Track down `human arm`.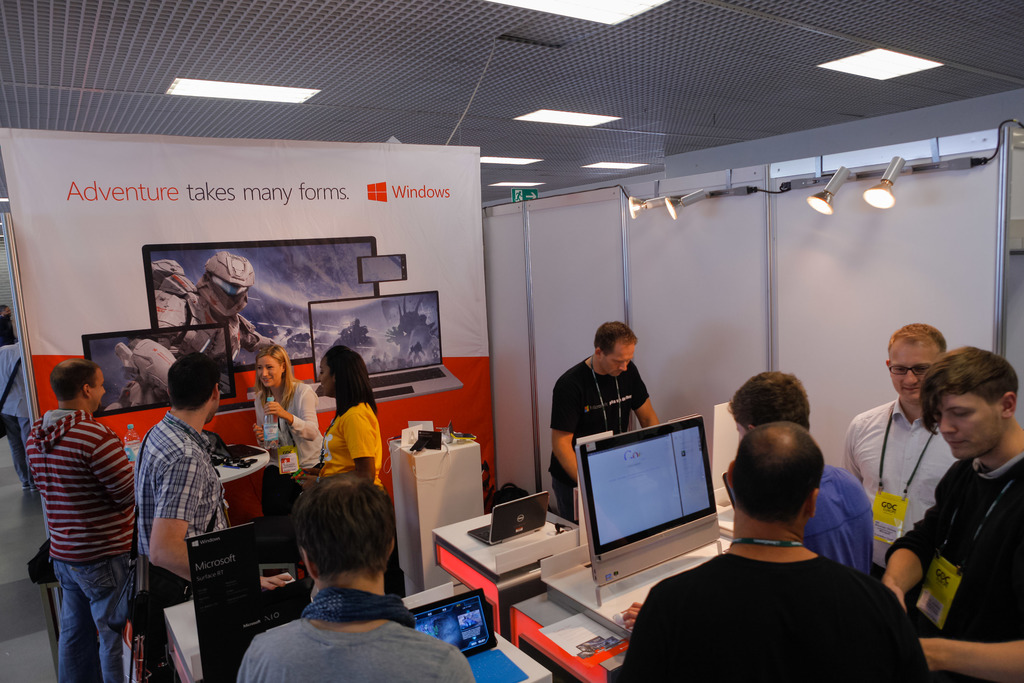
Tracked to 620 598 645 627.
